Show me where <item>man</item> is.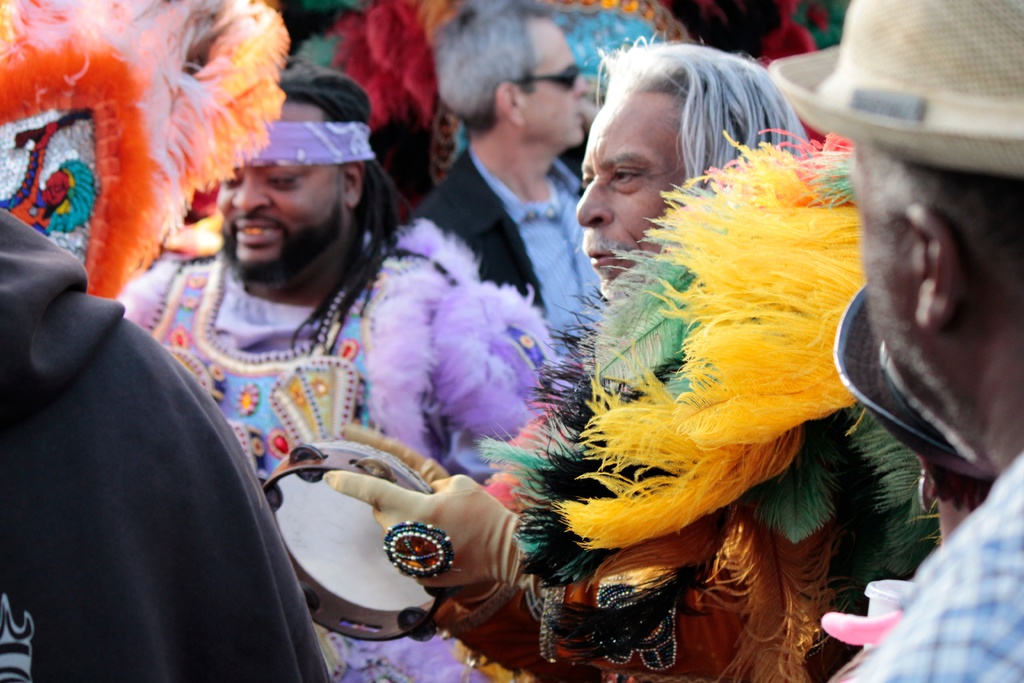
<item>man</item> is at box=[403, 0, 588, 346].
